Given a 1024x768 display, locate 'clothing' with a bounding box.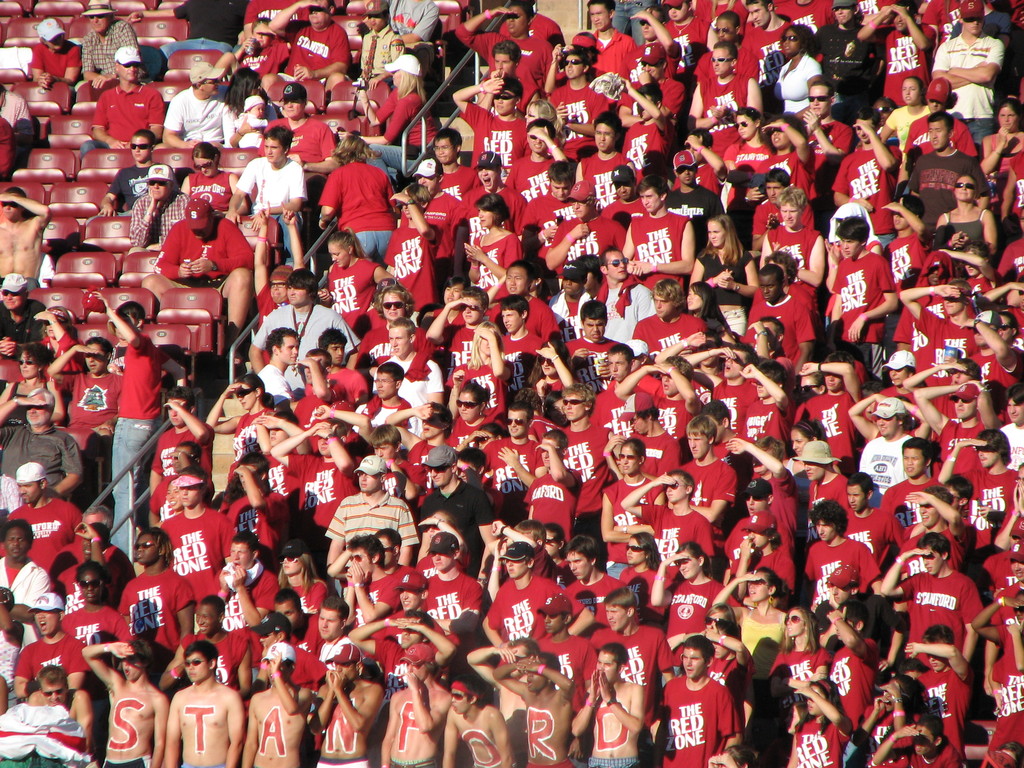
Located: <region>257, 640, 323, 716</region>.
